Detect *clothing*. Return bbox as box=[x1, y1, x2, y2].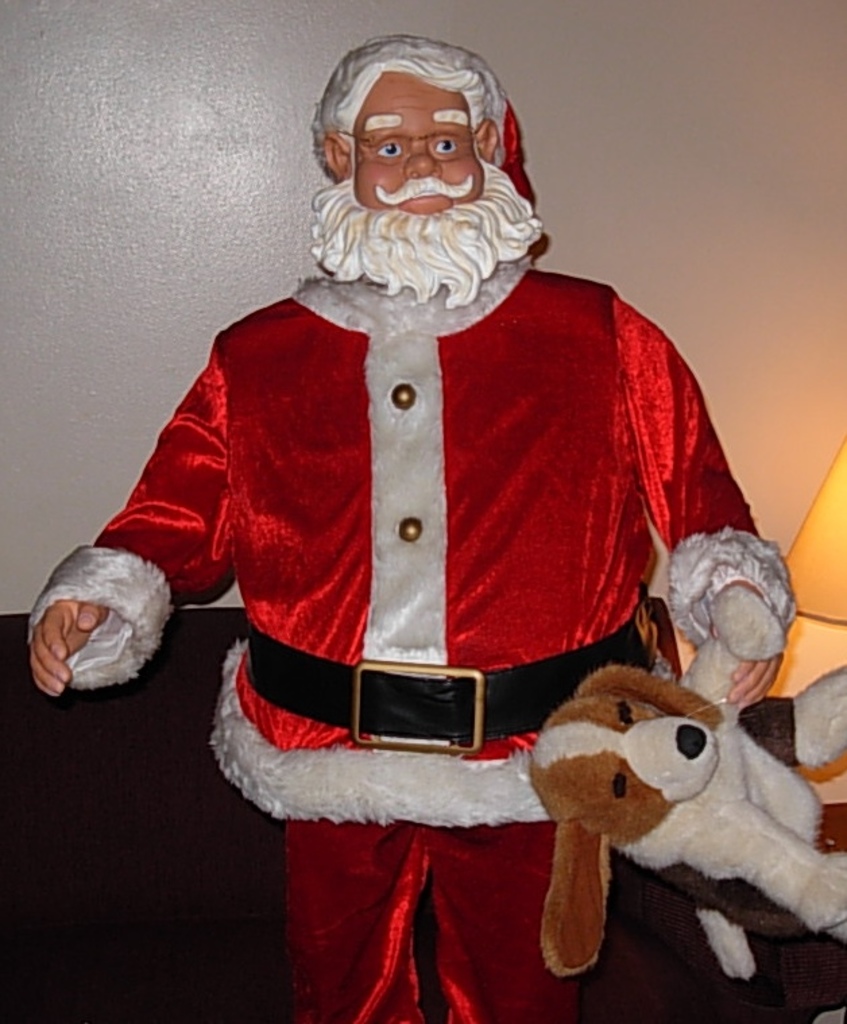
box=[36, 291, 809, 1023].
